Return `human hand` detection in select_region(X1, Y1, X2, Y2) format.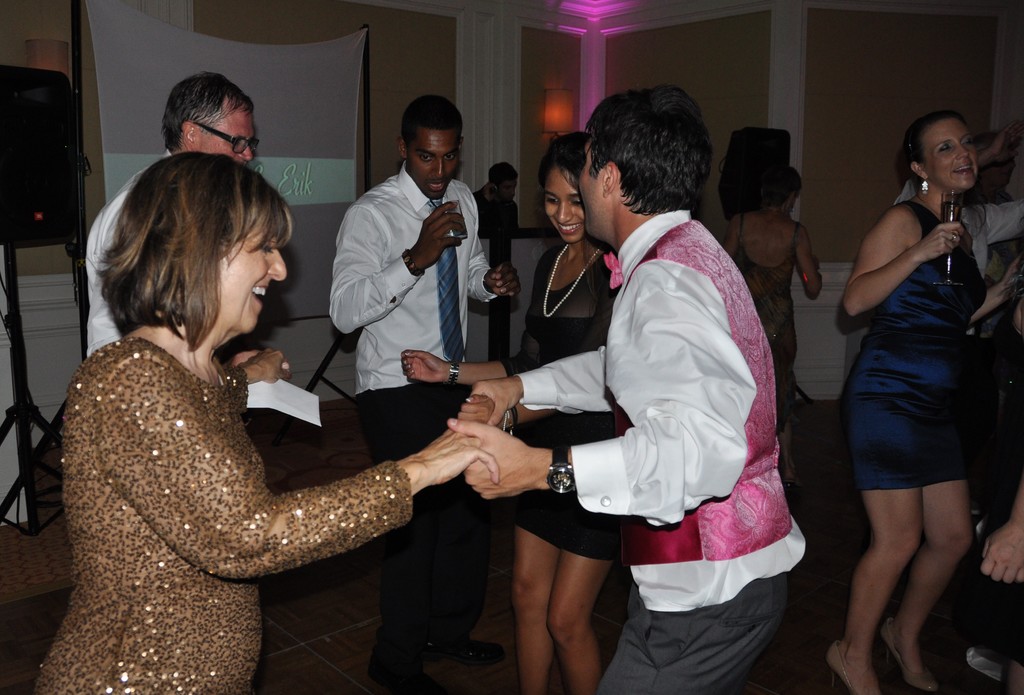
select_region(237, 348, 294, 385).
